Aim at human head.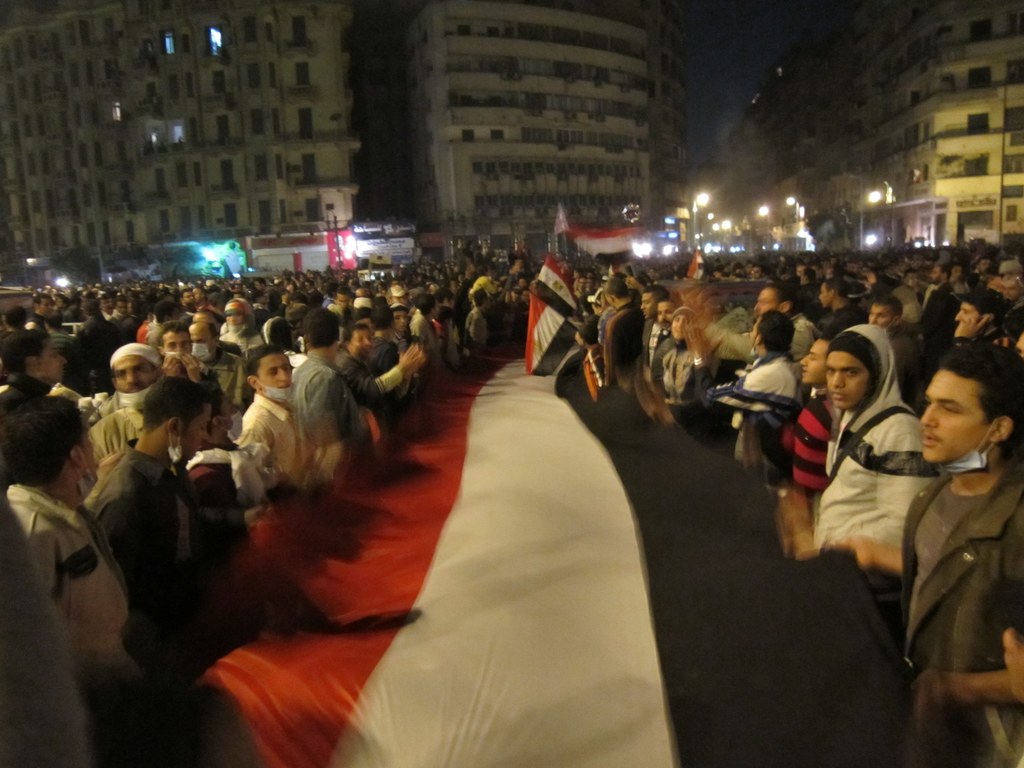
Aimed at bbox(862, 295, 903, 324).
